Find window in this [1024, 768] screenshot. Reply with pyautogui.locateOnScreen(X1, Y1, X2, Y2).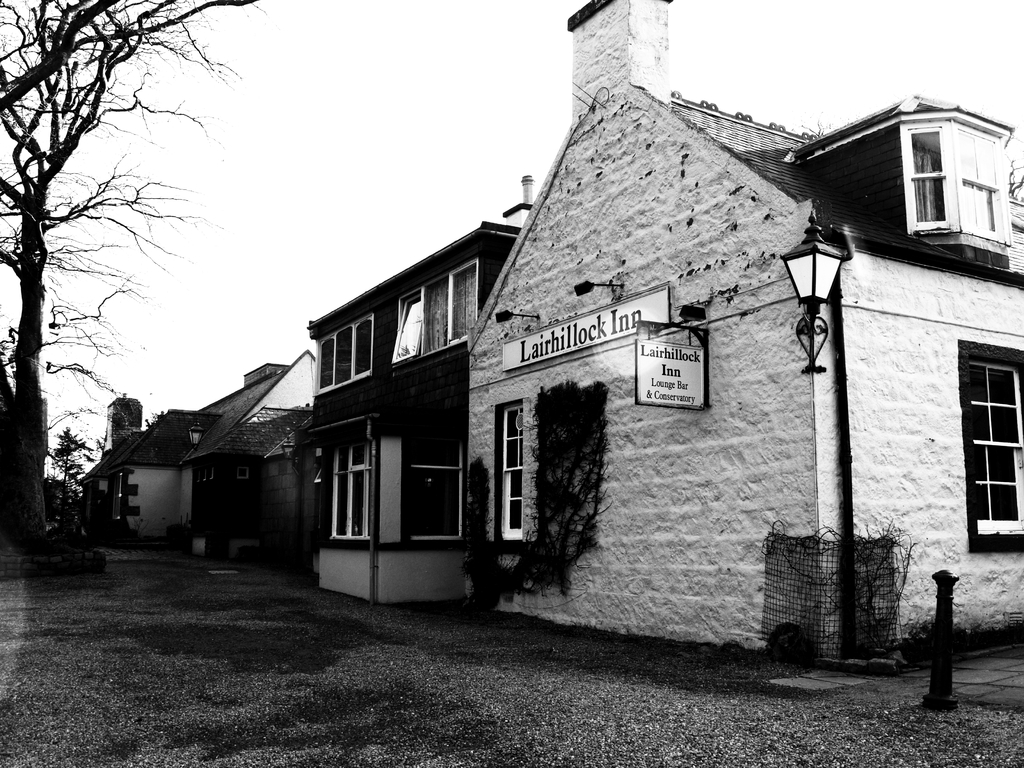
pyautogui.locateOnScreen(503, 408, 520, 539).
